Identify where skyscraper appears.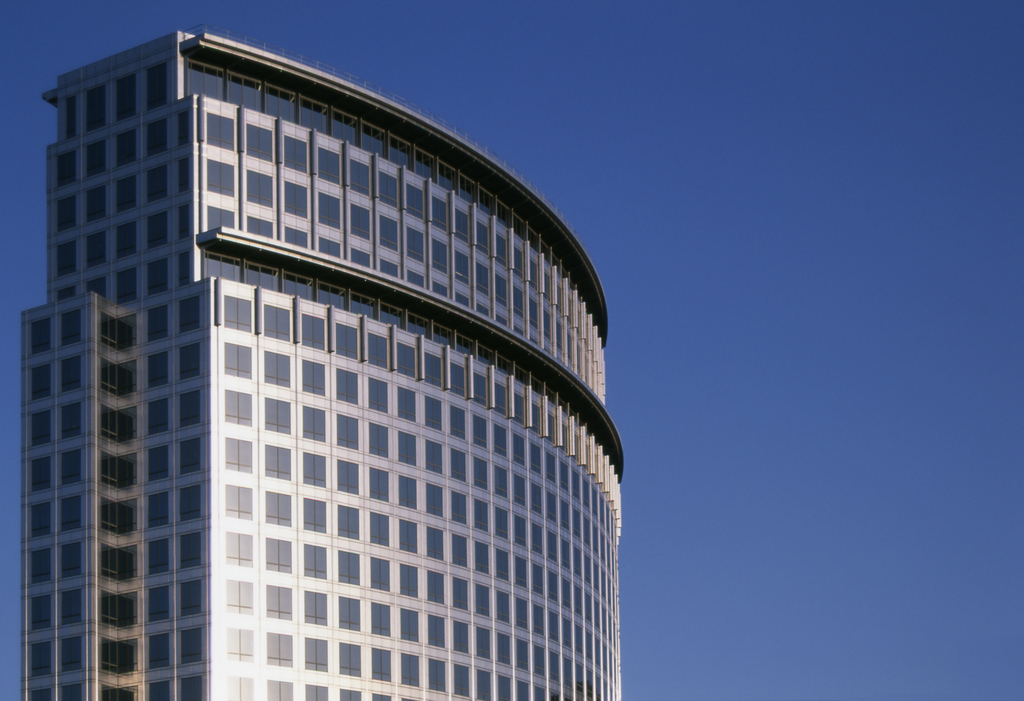
Appears at 12,29,621,700.
